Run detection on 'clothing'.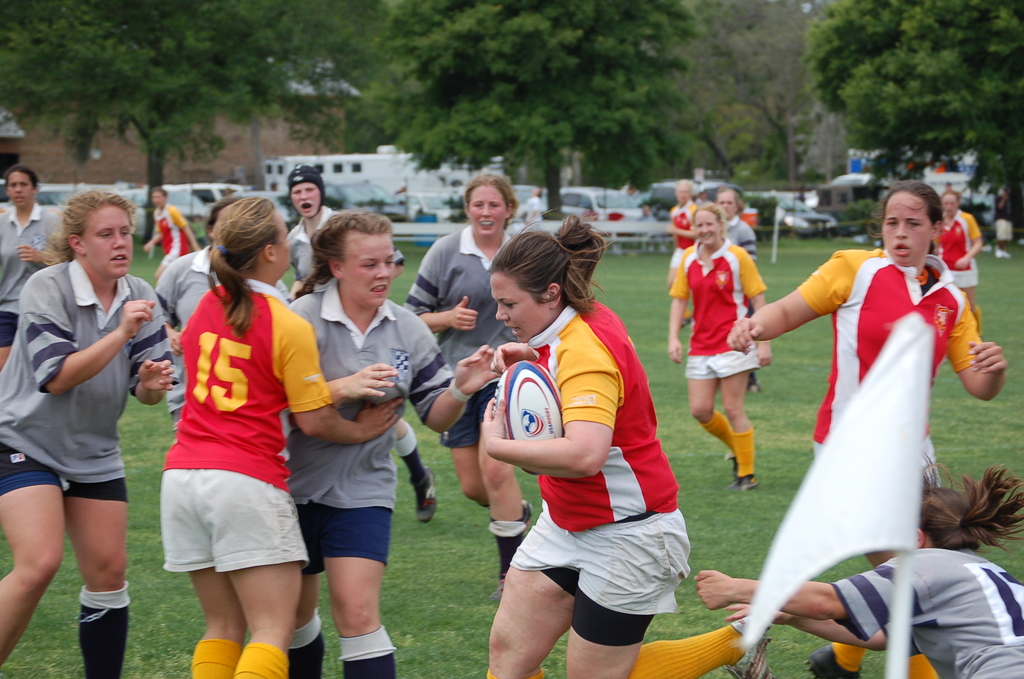
Result: 833, 544, 1023, 678.
